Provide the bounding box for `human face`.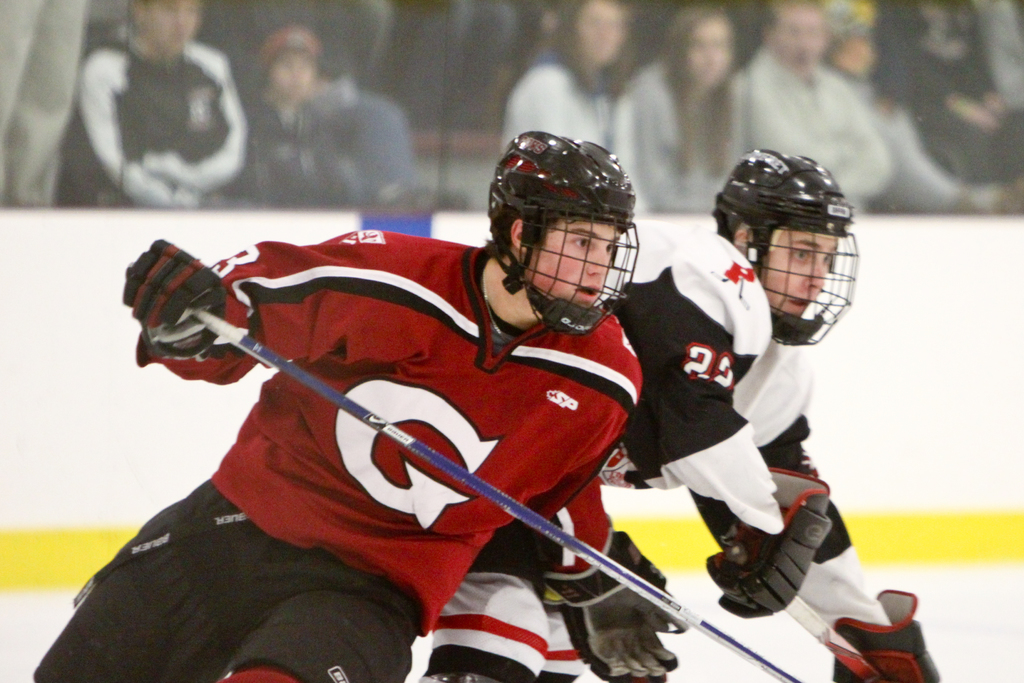
bbox(686, 24, 725, 85).
